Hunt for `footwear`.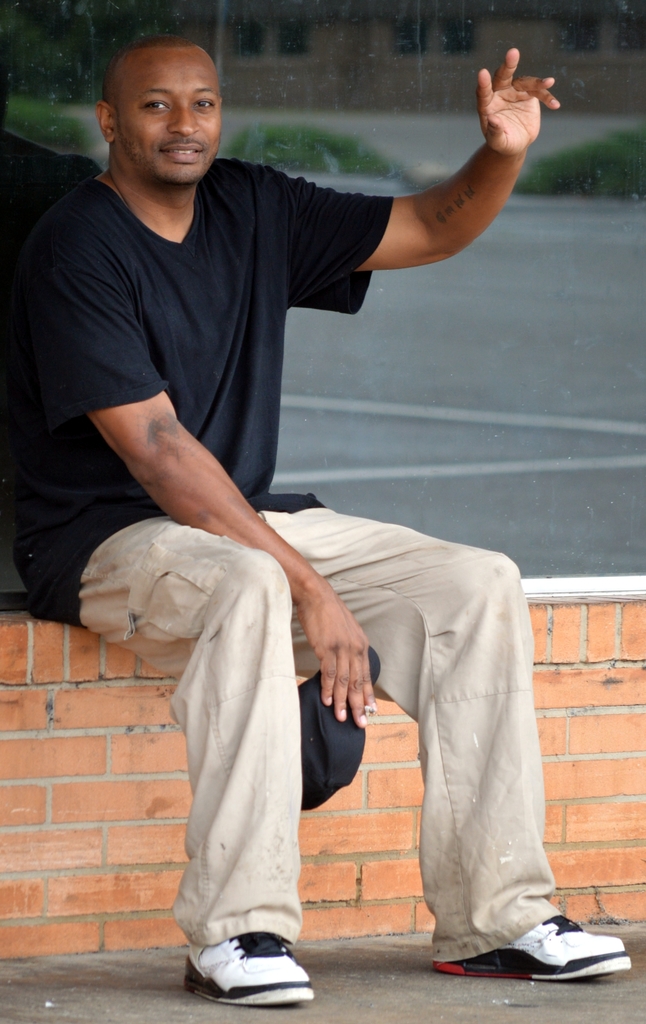
Hunted down at bbox(179, 934, 293, 994).
